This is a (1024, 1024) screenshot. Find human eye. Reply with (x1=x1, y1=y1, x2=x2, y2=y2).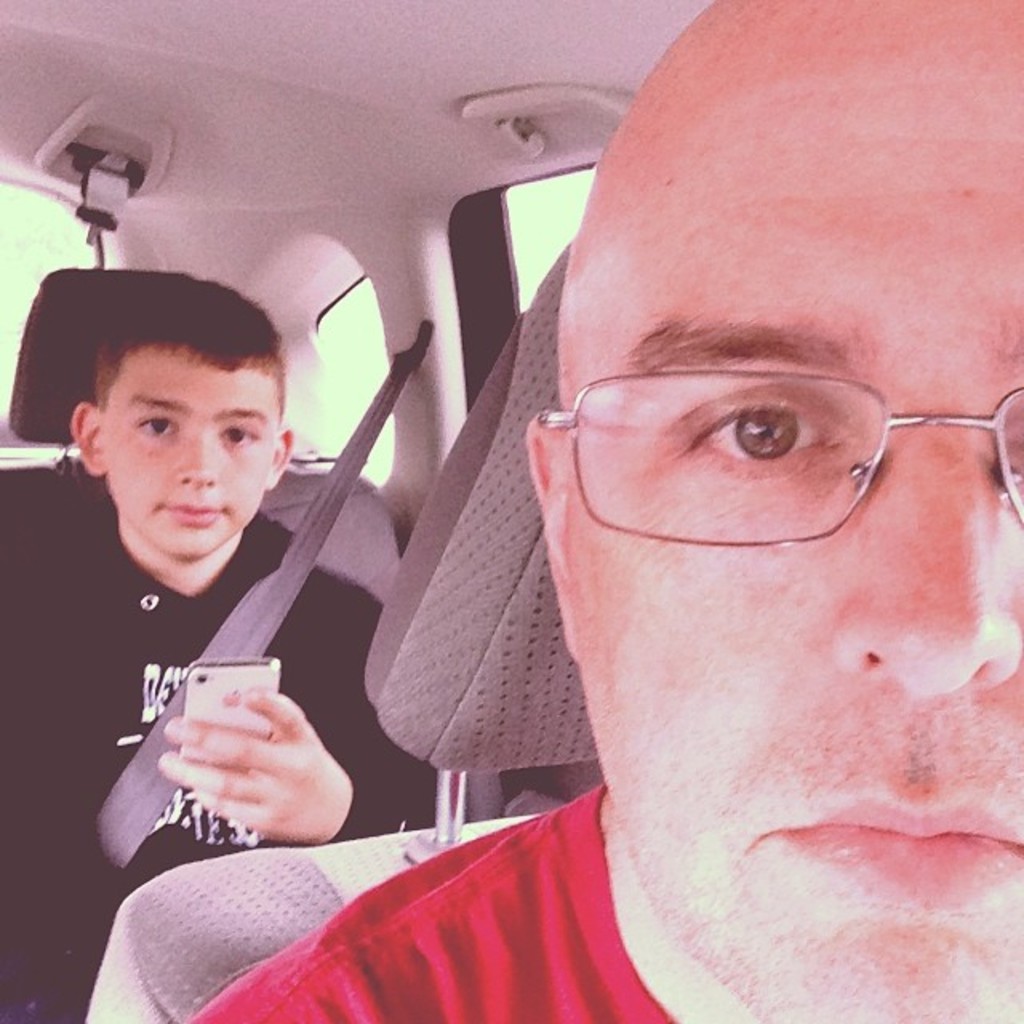
(x1=133, y1=411, x2=181, y2=442).
